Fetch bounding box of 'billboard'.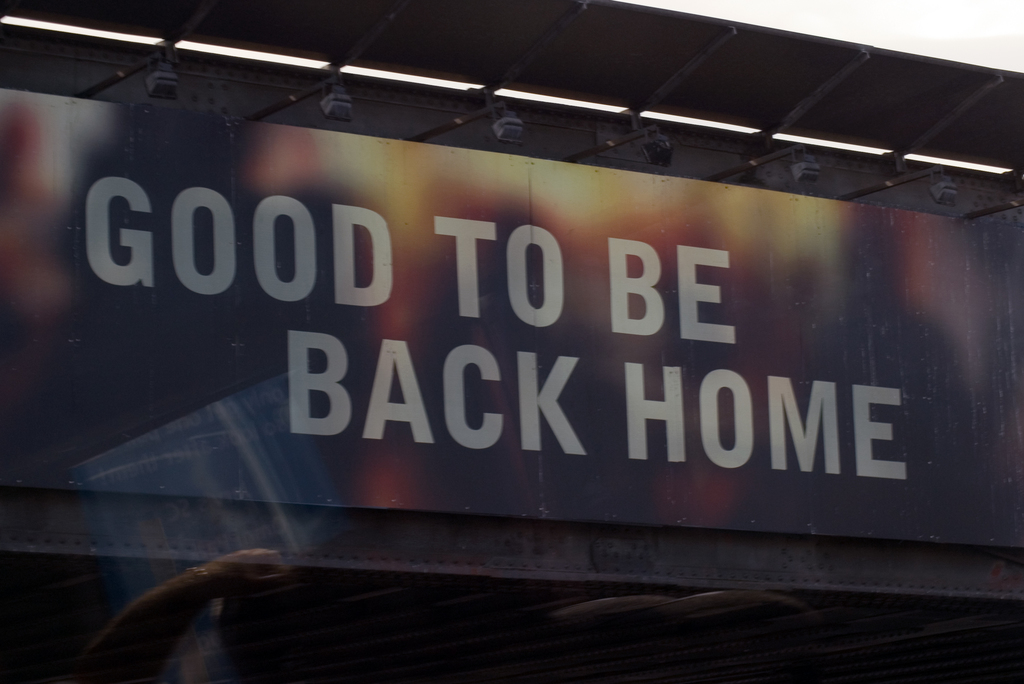
Bbox: bbox(51, 53, 984, 592).
